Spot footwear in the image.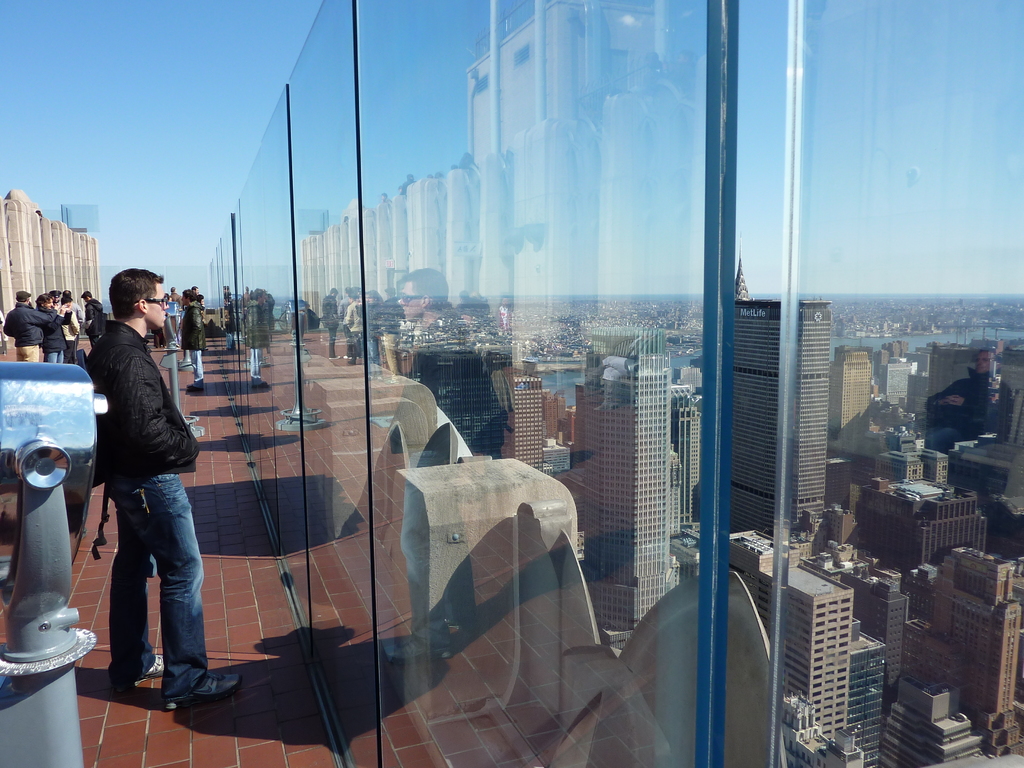
footwear found at select_region(165, 669, 241, 711).
